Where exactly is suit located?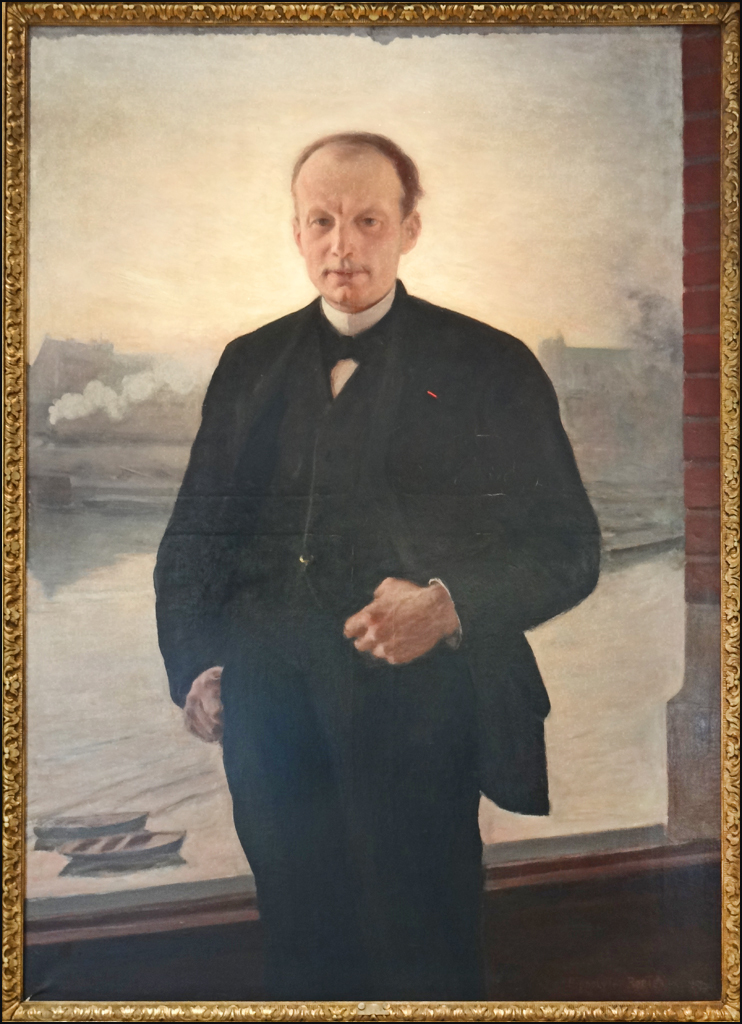
Its bounding box is <bbox>162, 151, 572, 965</bbox>.
